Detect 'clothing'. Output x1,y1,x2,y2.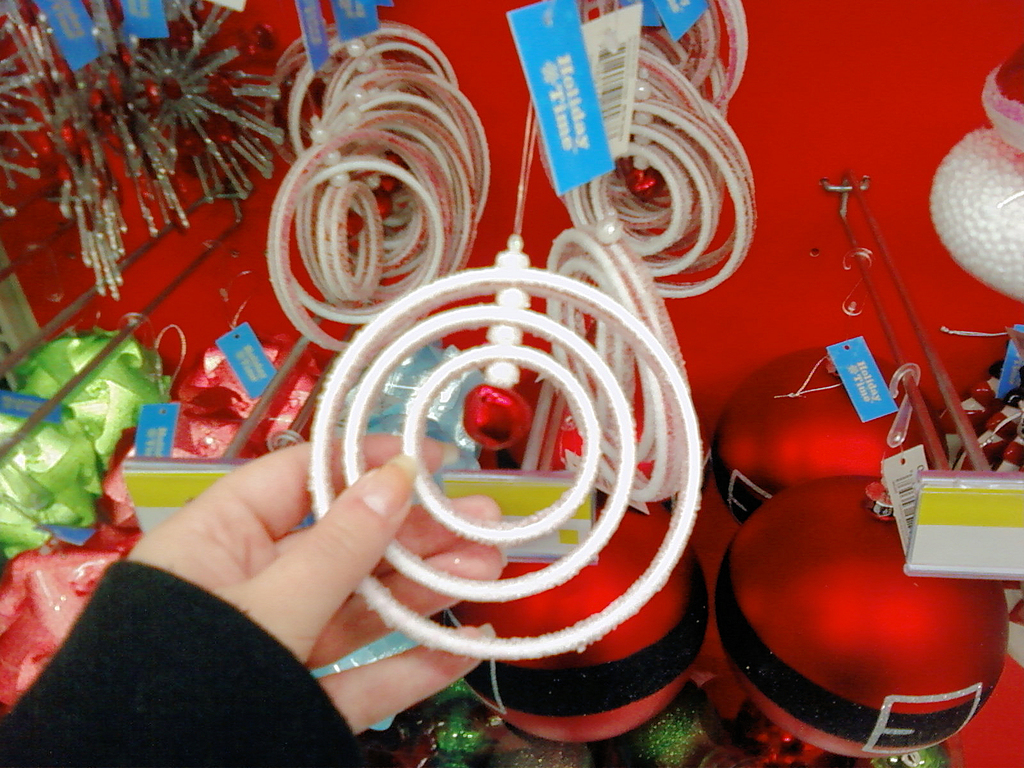
13,540,374,748.
